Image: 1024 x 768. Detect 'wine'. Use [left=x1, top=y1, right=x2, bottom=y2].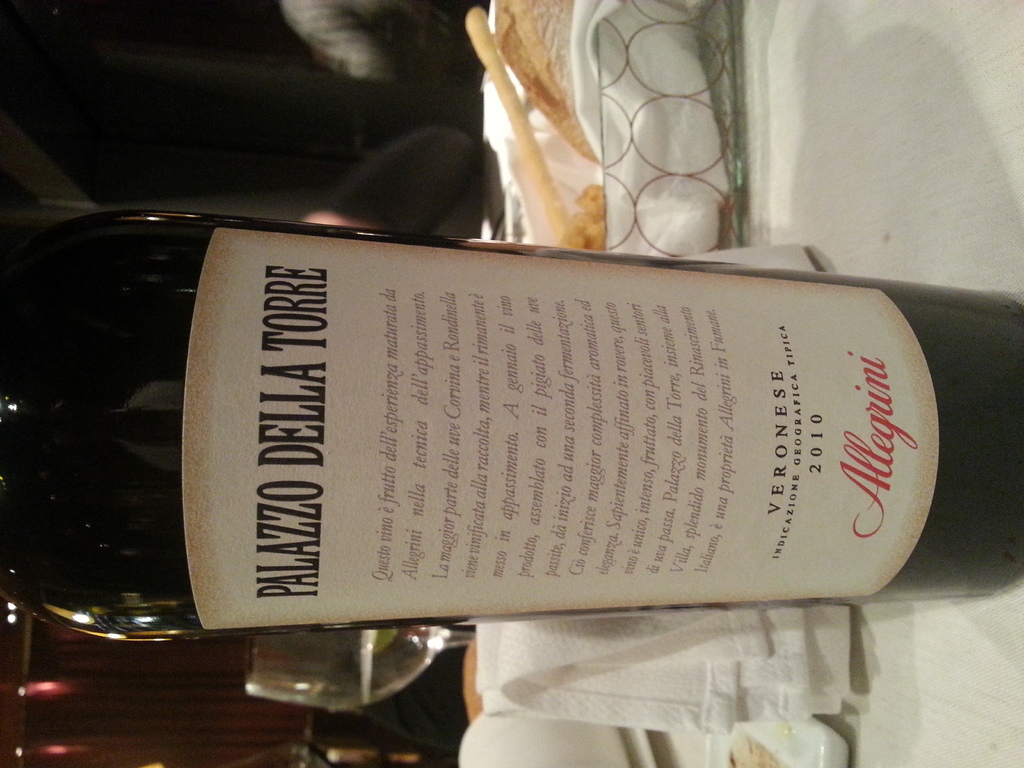
[left=358, top=625, right=445, bottom=702].
